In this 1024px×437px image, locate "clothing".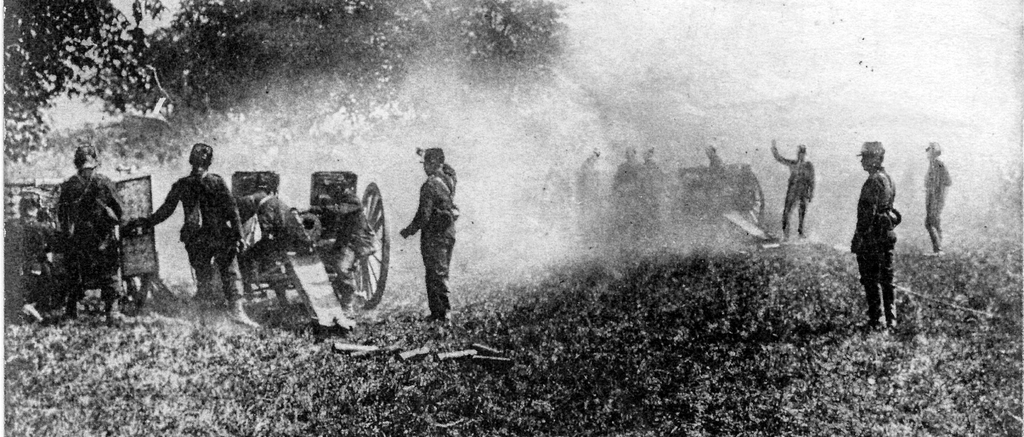
Bounding box: (left=917, top=150, right=954, bottom=250).
